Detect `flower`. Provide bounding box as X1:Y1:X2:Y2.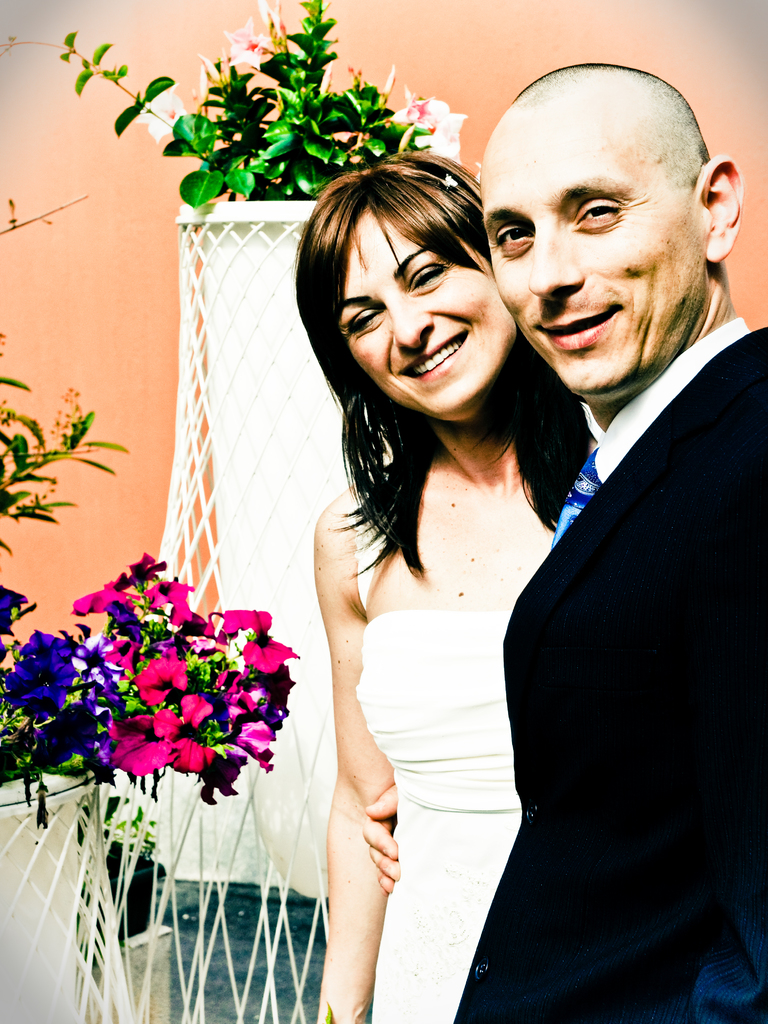
379:87:444:127.
